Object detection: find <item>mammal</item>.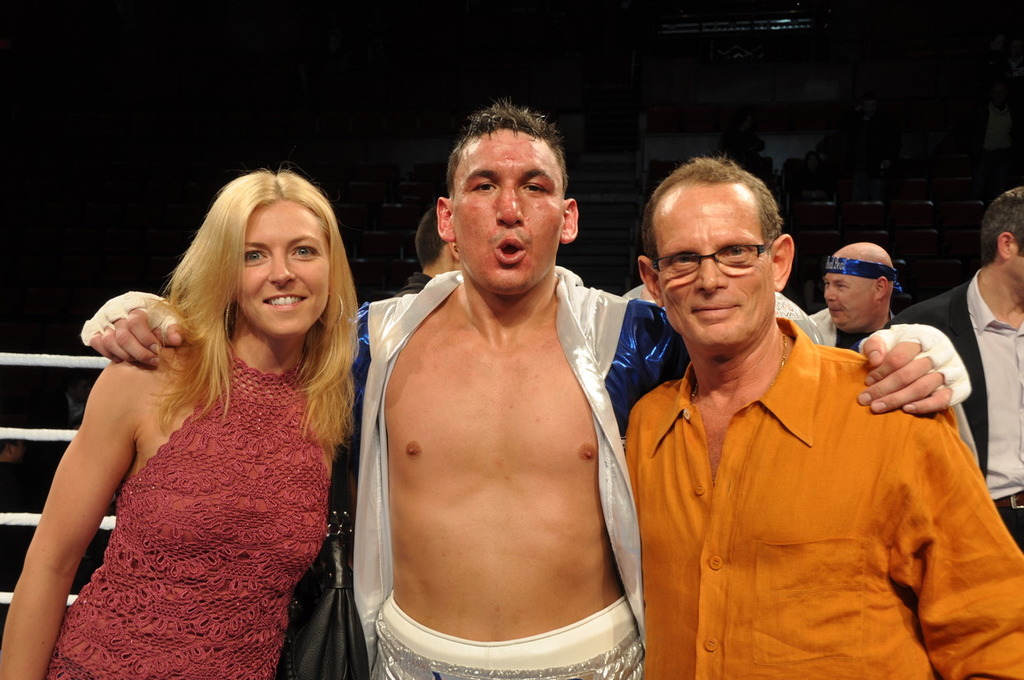
[803,236,904,359].
